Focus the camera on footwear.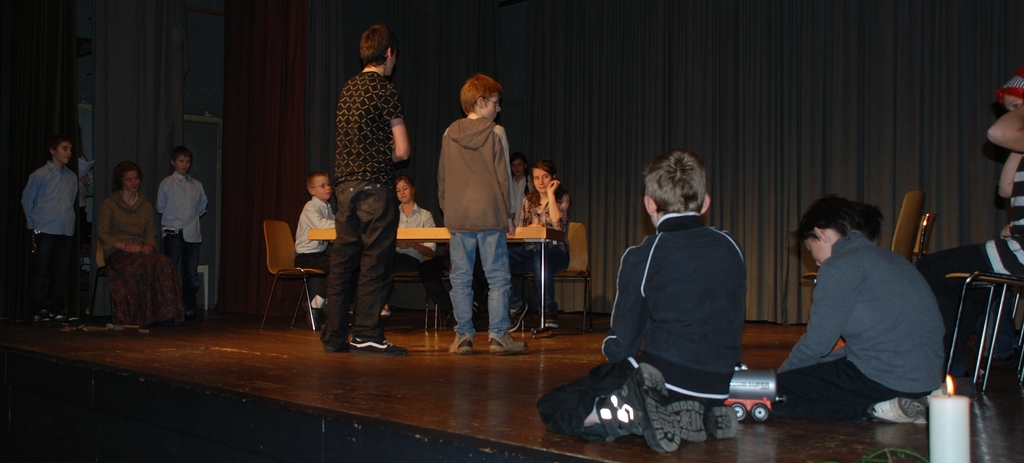
Focus region: select_region(447, 332, 472, 357).
